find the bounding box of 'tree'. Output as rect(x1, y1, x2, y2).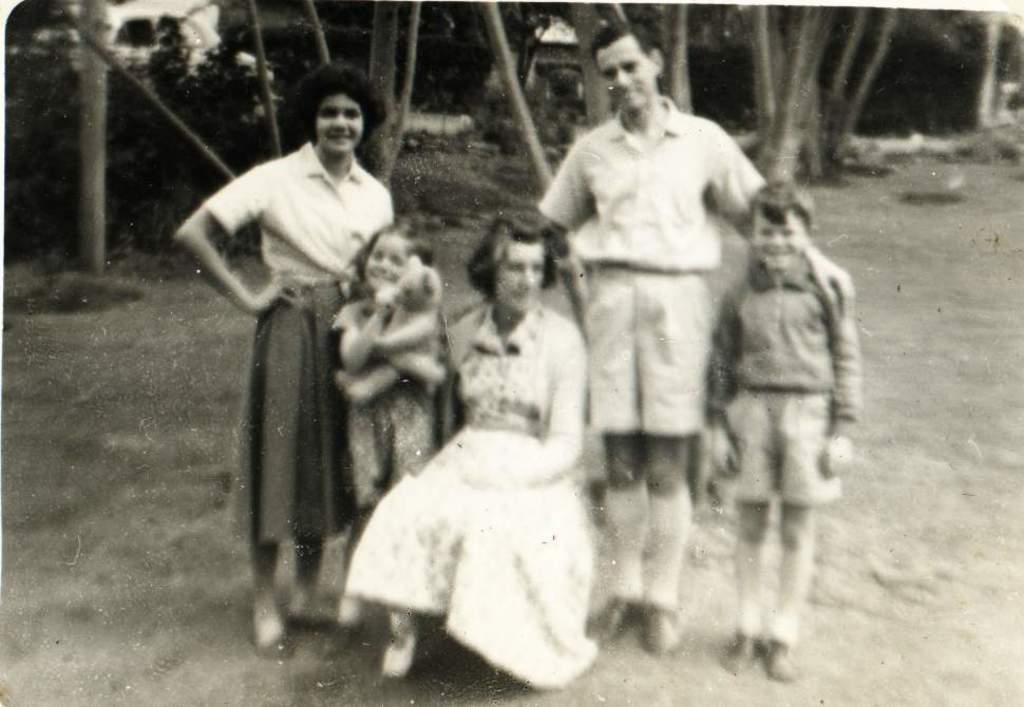
rect(279, 0, 438, 199).
